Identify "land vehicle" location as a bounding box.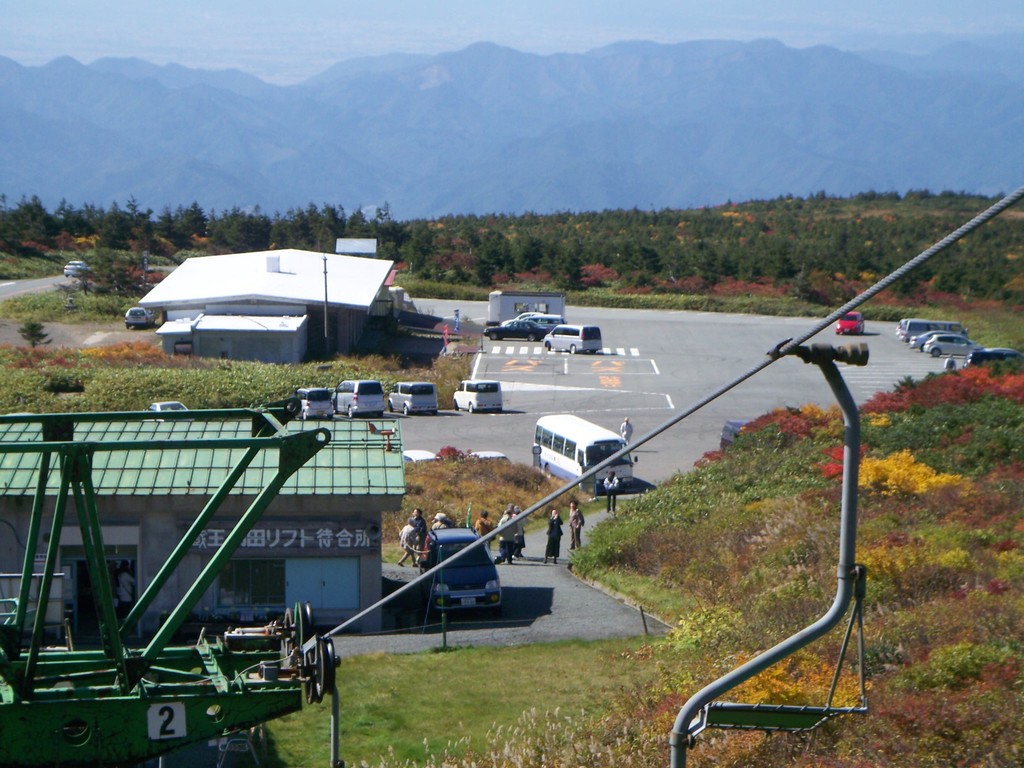
box=[899, 311, 948, 341].
